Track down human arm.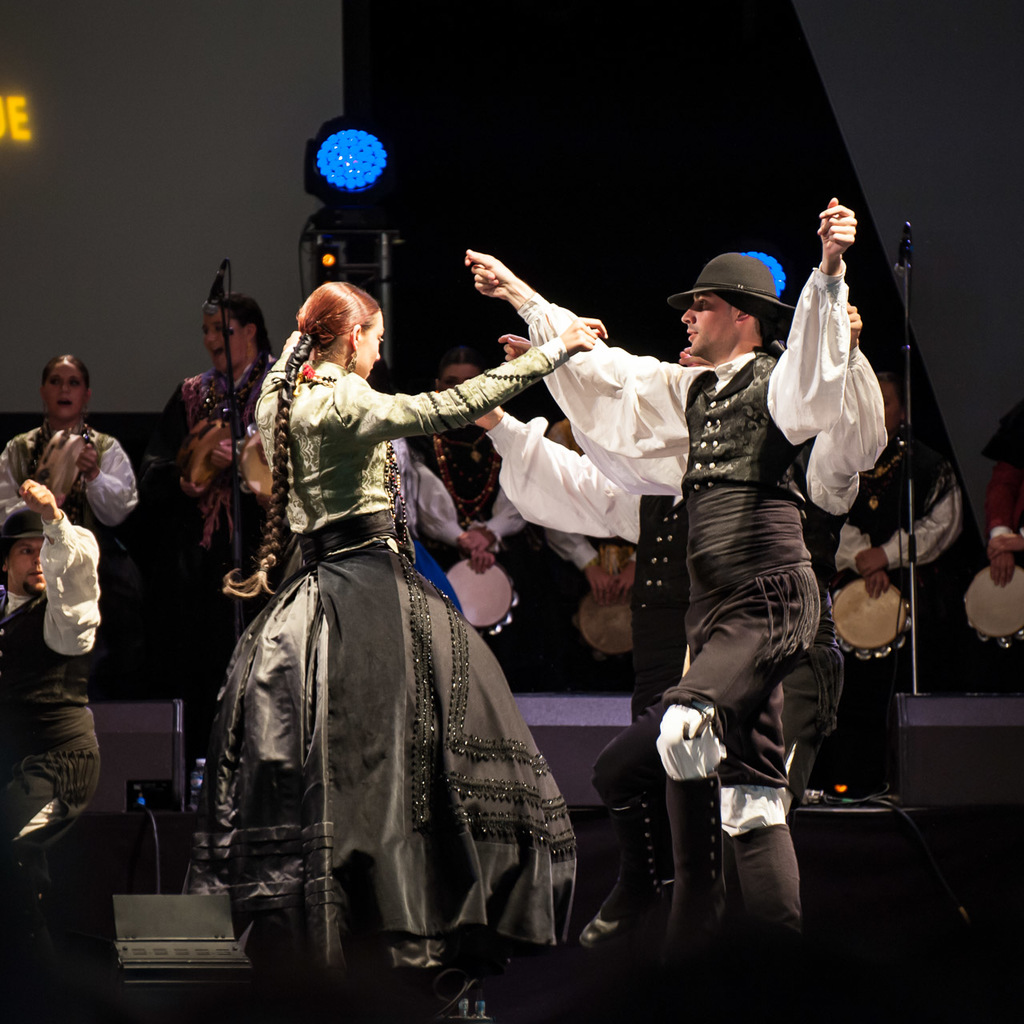
Tracked to 461, 251, 694, 422.
